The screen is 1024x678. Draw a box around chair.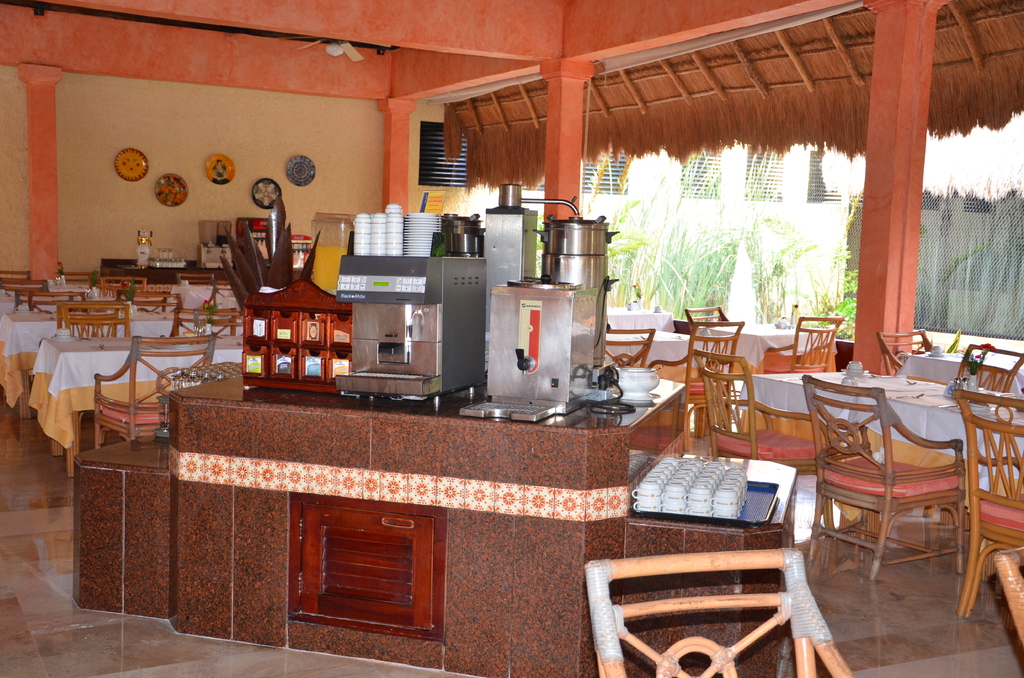
region(804, 380, 981, 620).
